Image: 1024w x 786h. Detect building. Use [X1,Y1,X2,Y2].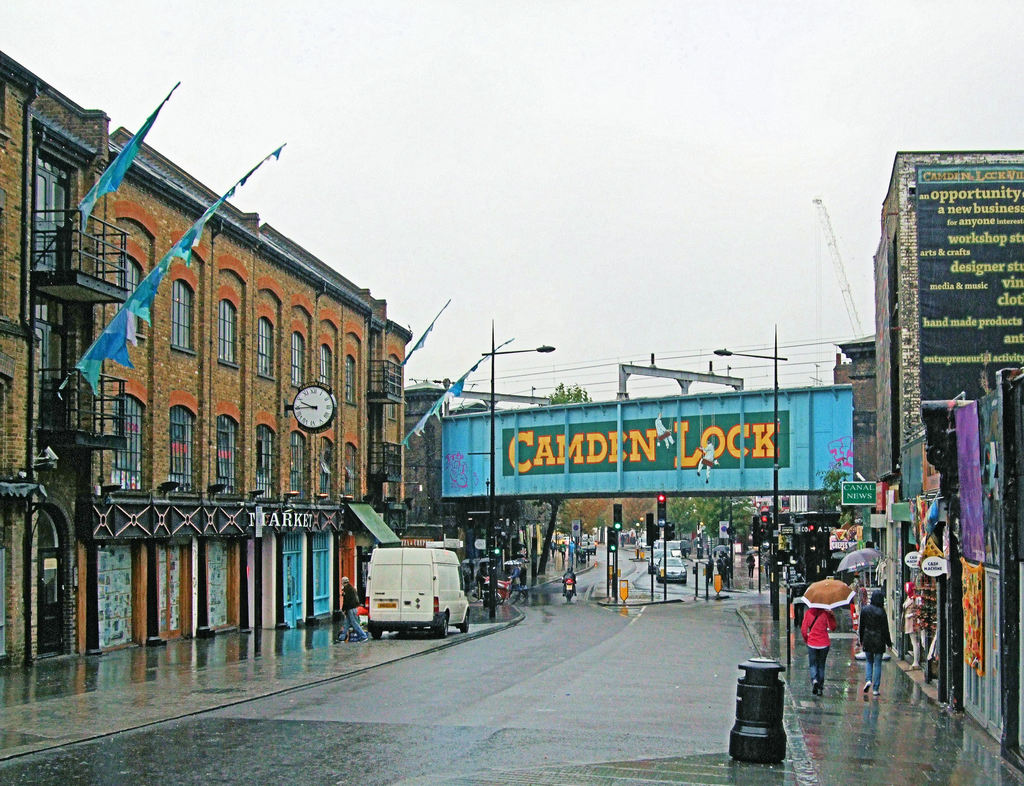
[0,42,419,657].
